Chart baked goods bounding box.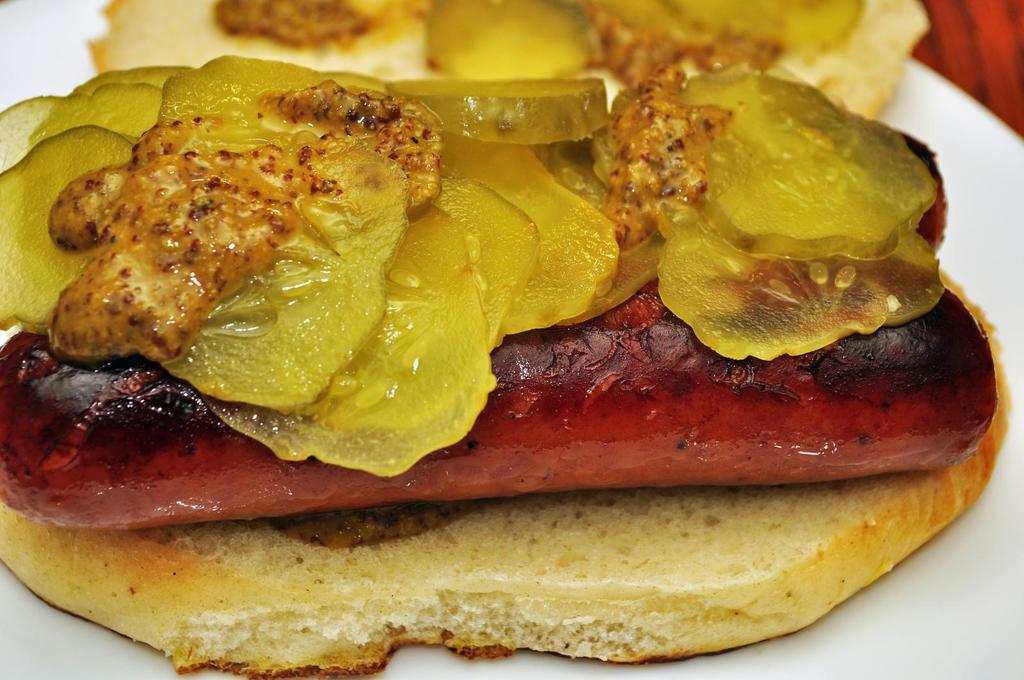
Charted: region(0, 0, 1013, 679).
